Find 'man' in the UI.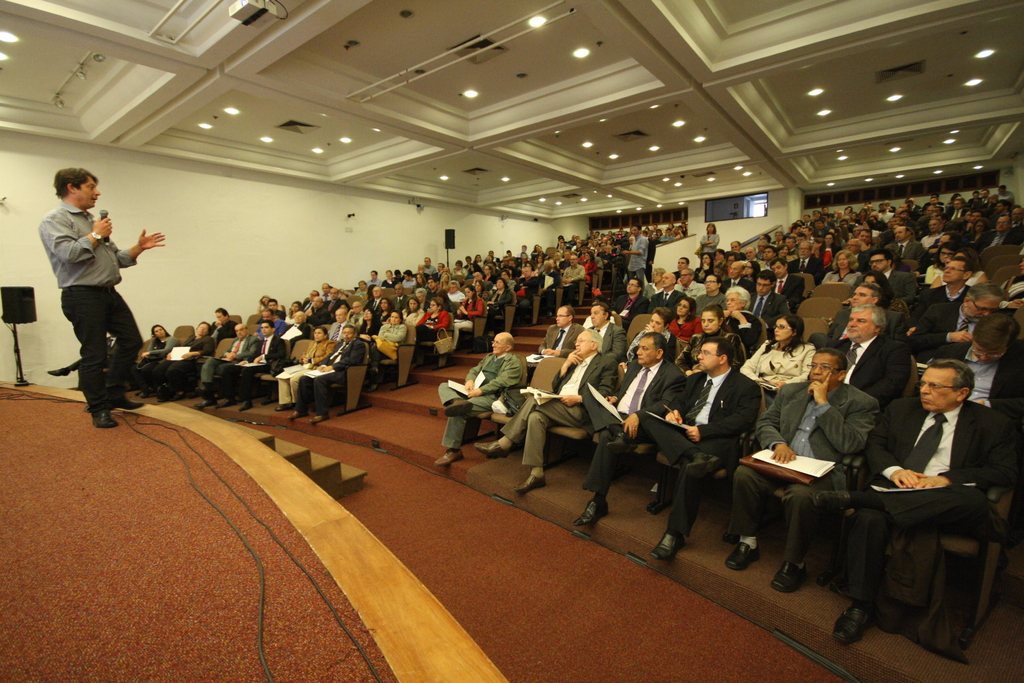
UI element at select_region(380, 270, 396, 286).
